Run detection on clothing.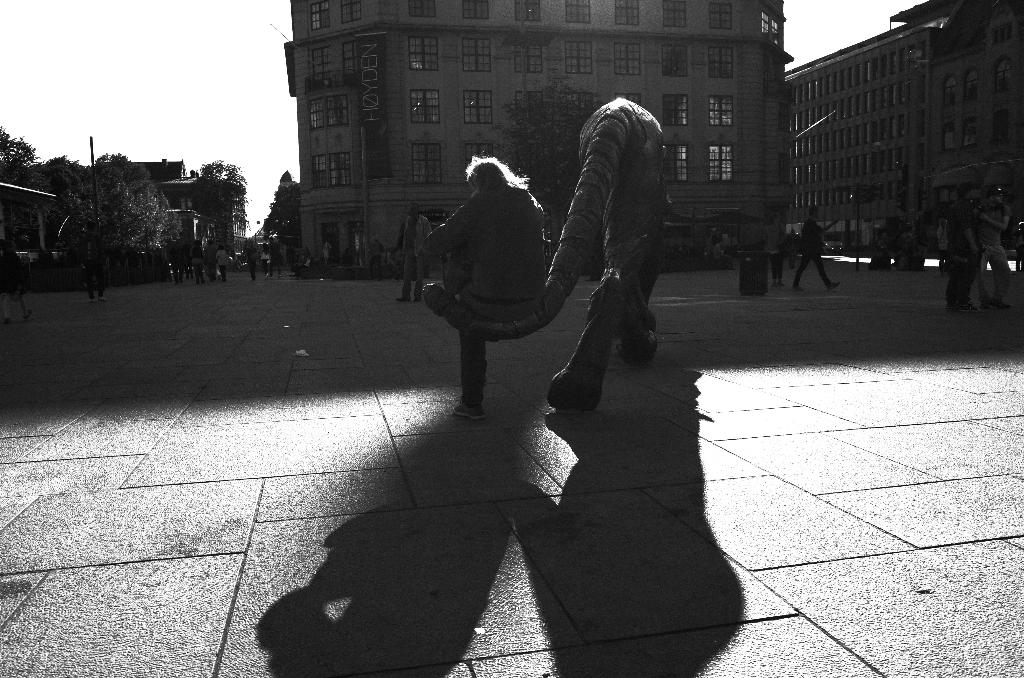
Result: detection(798, 218, 829, 287).
